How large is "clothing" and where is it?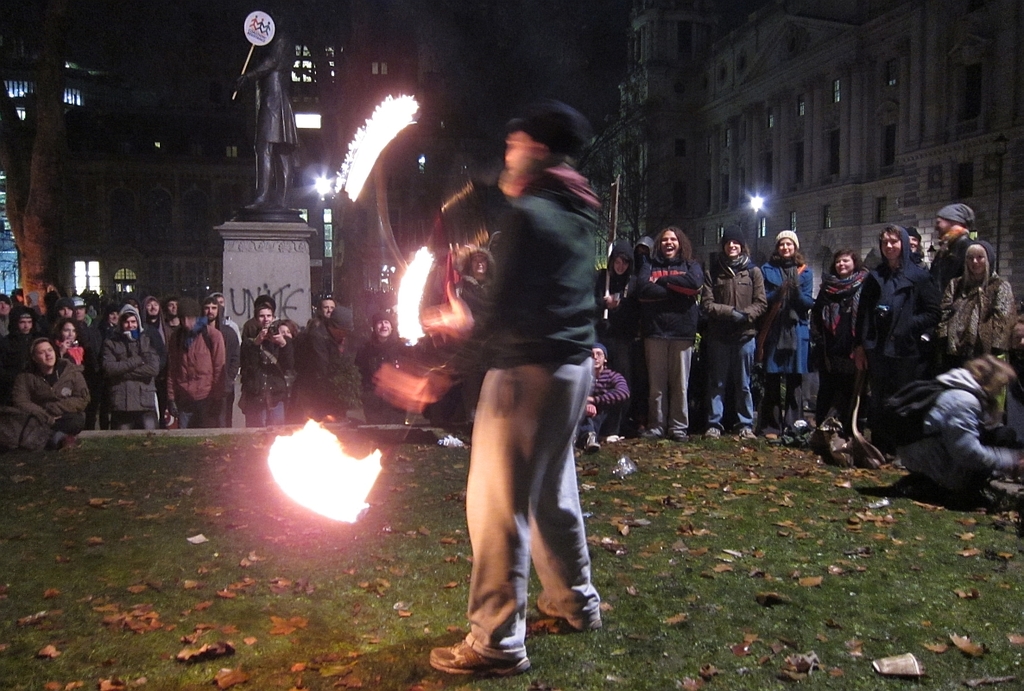
Bounding box: x1=627, y1=261, x2=705, y2=434.
